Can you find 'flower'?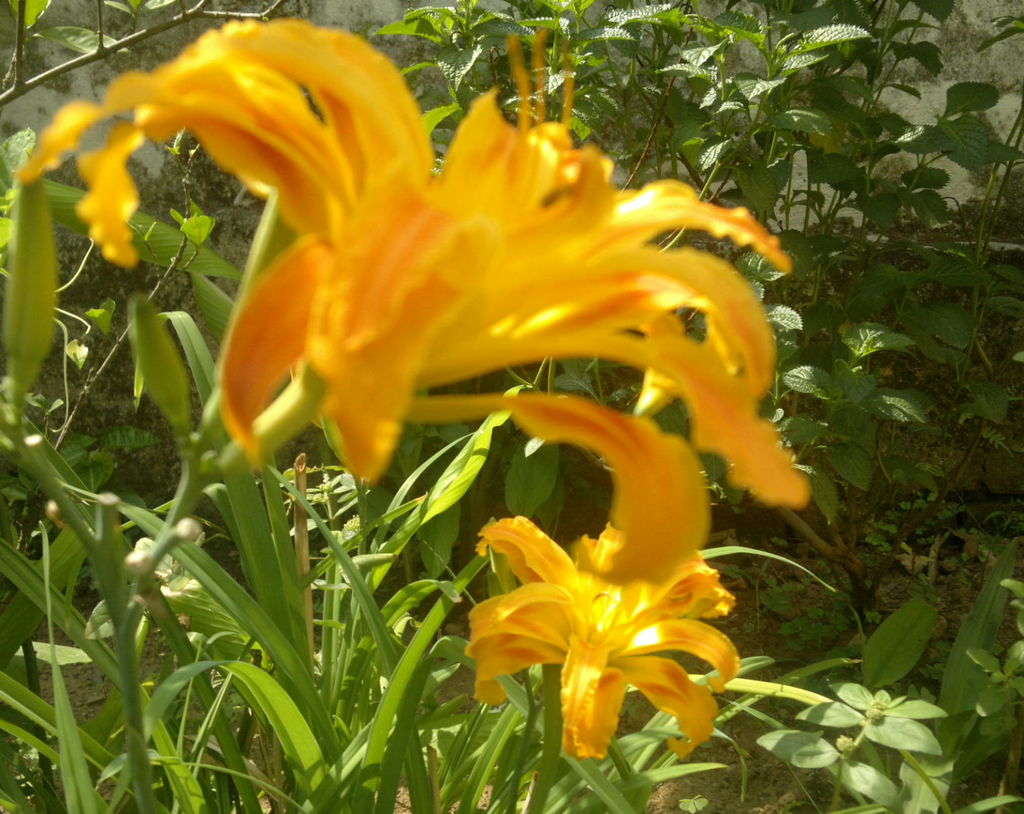
Yes, bounding box: (451, 443, 742, 765).
